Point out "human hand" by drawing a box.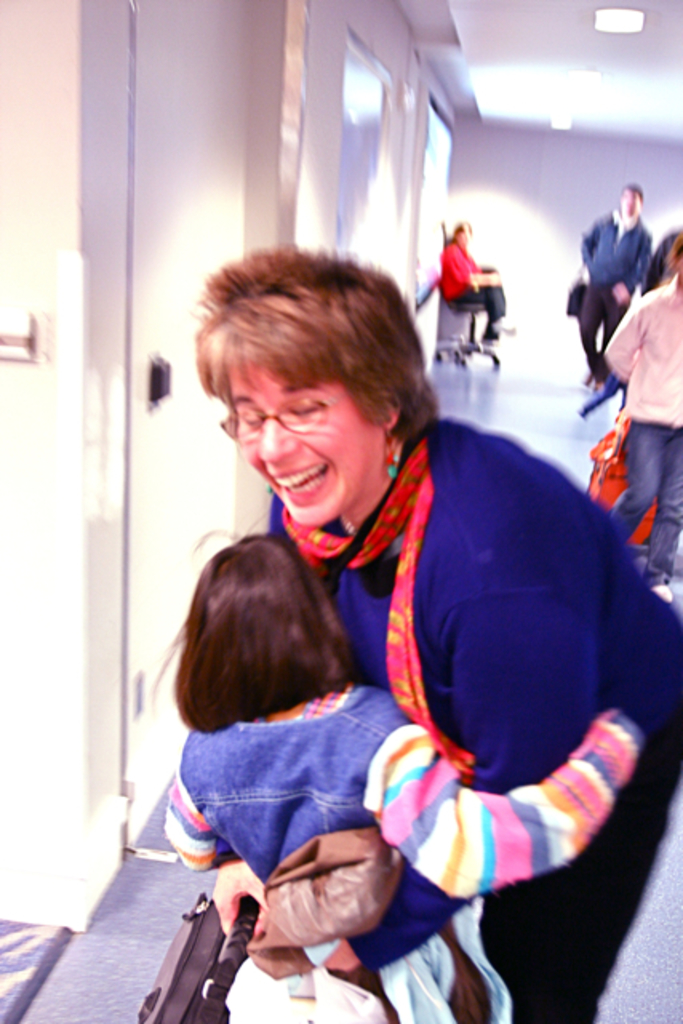
229 858 272 941.
